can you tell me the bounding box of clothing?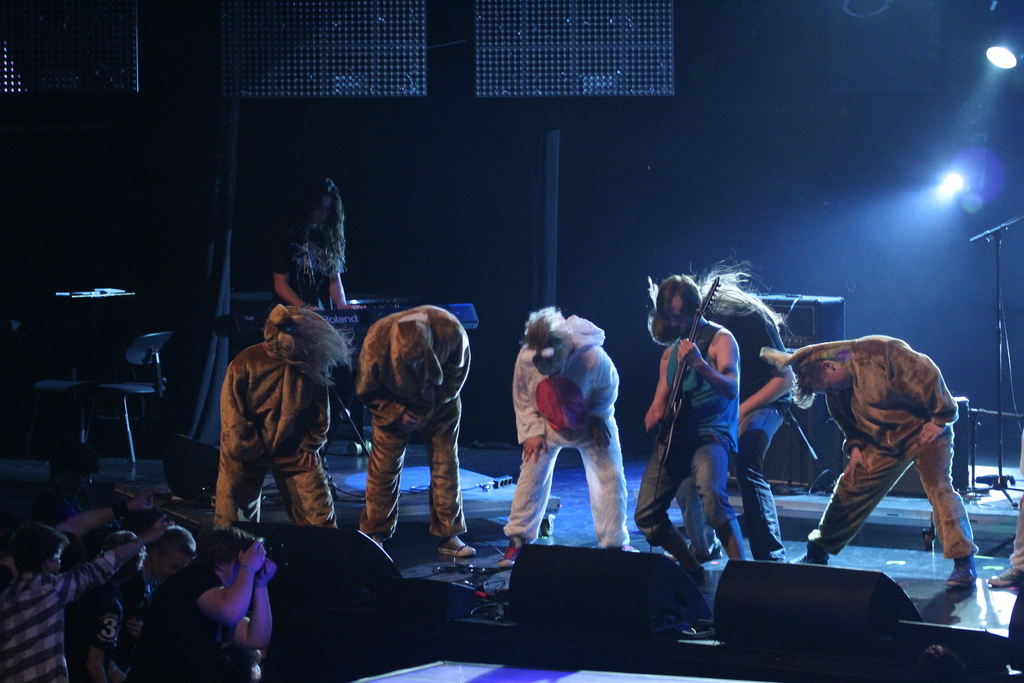
locate(706, 308, 771, 543).
